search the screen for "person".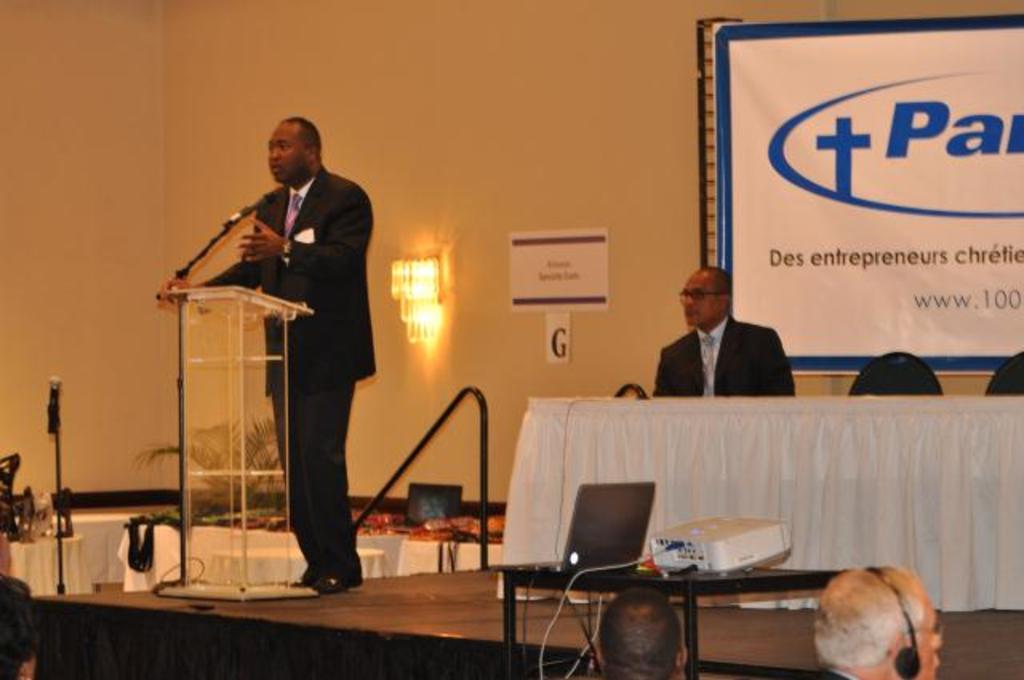
Found at (x1=162, y1=110, x2=381, y2=595).
